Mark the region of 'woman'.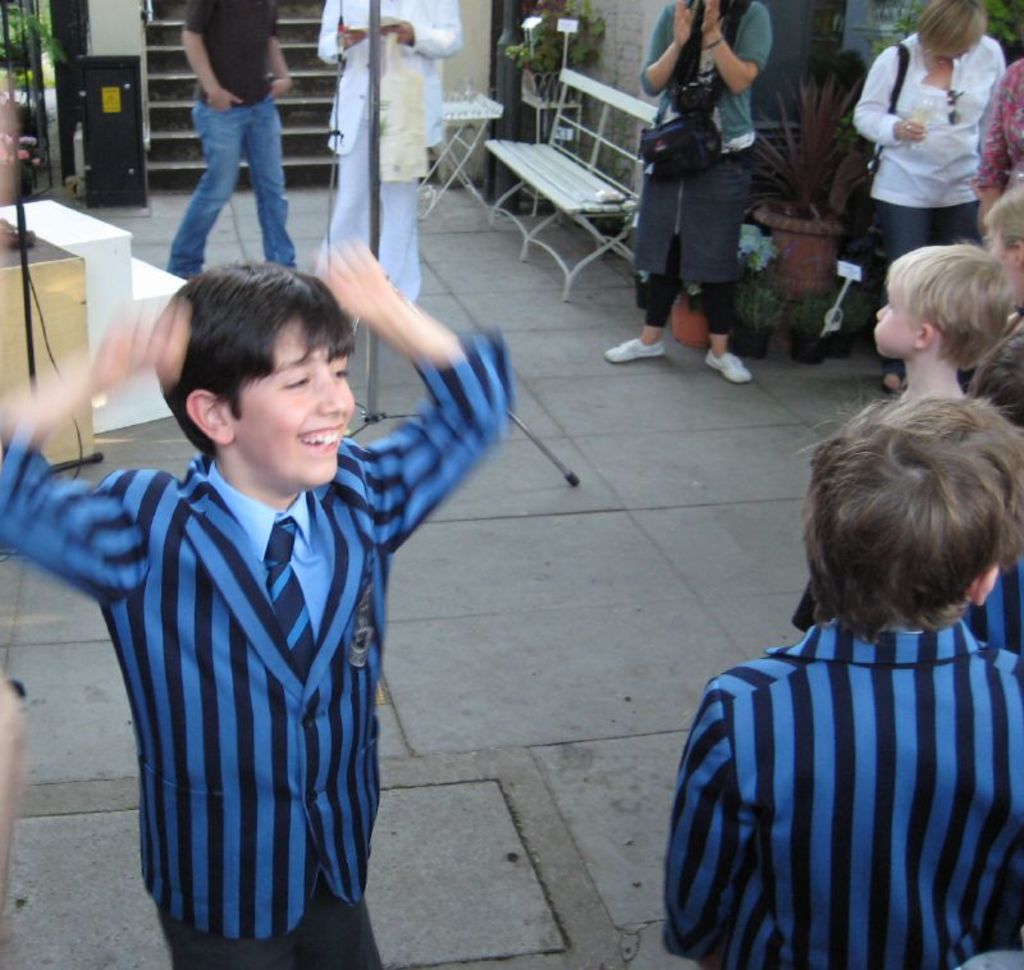
Region: 978,49,1023,244.
